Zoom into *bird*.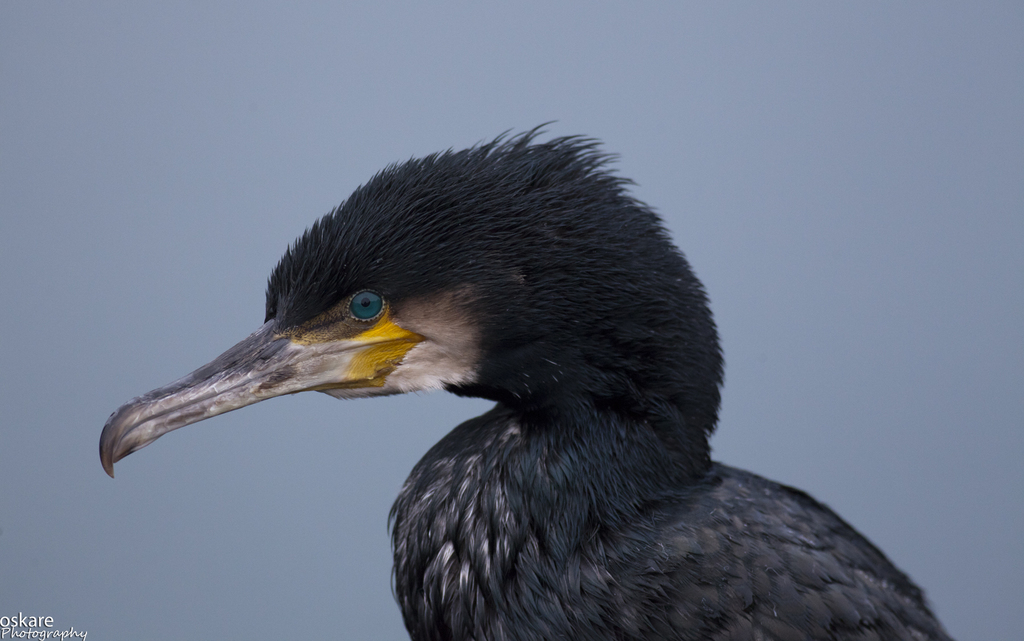
Zoom target: (x1=123, y1=145, x2=964, y2=620).
